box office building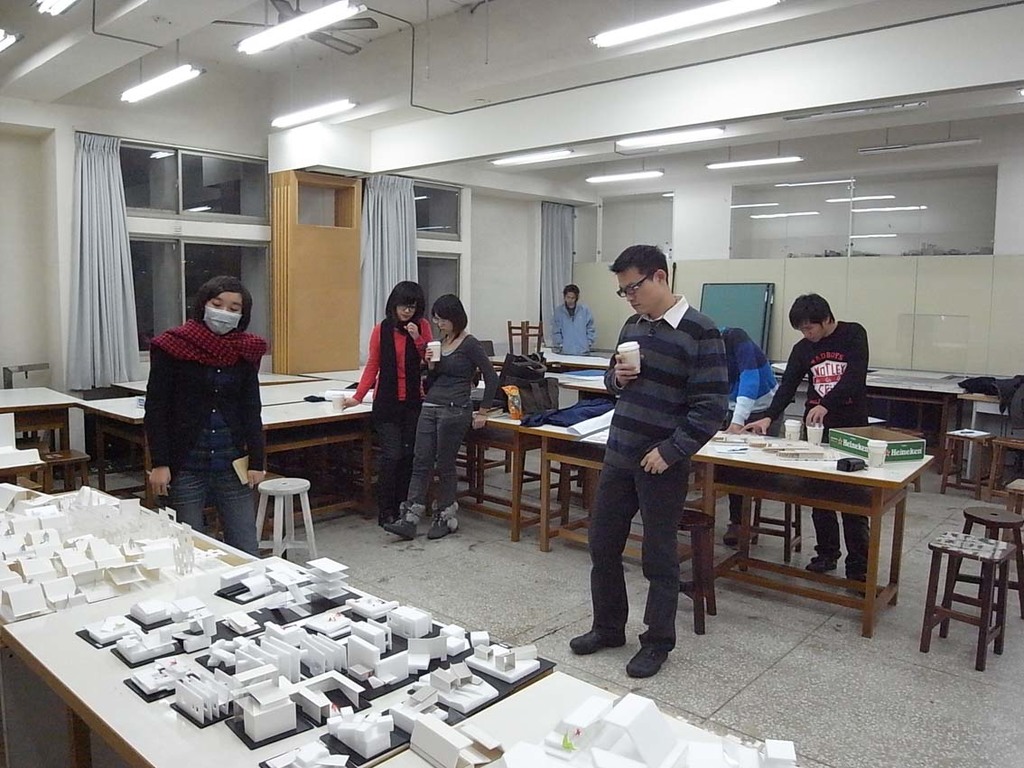
l=0, t=0, r=1023, b=767
